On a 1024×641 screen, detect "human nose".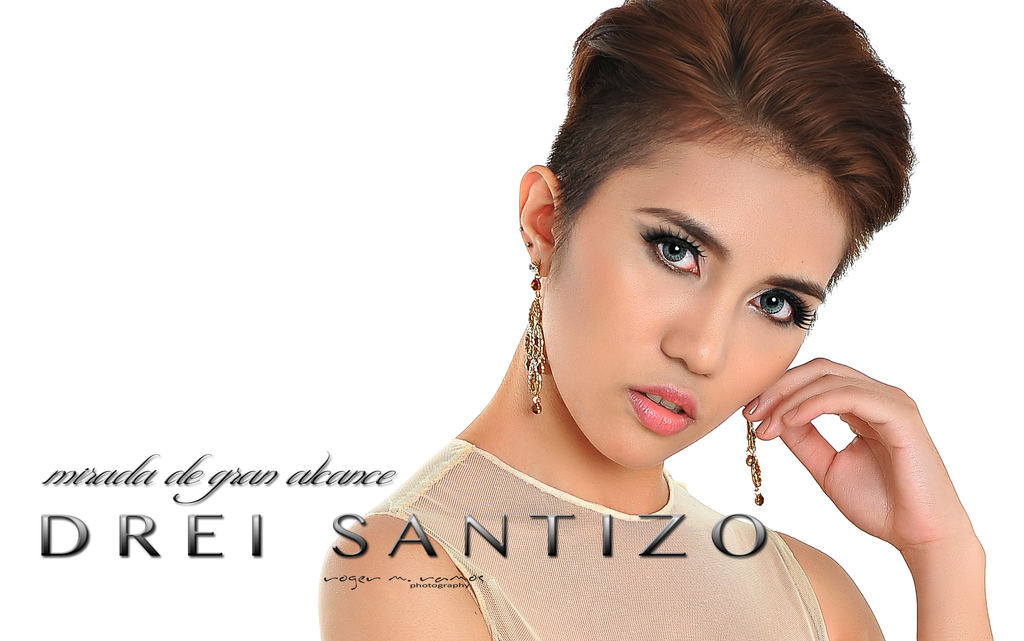
left=660, top=290, right=729, bottom=374.
